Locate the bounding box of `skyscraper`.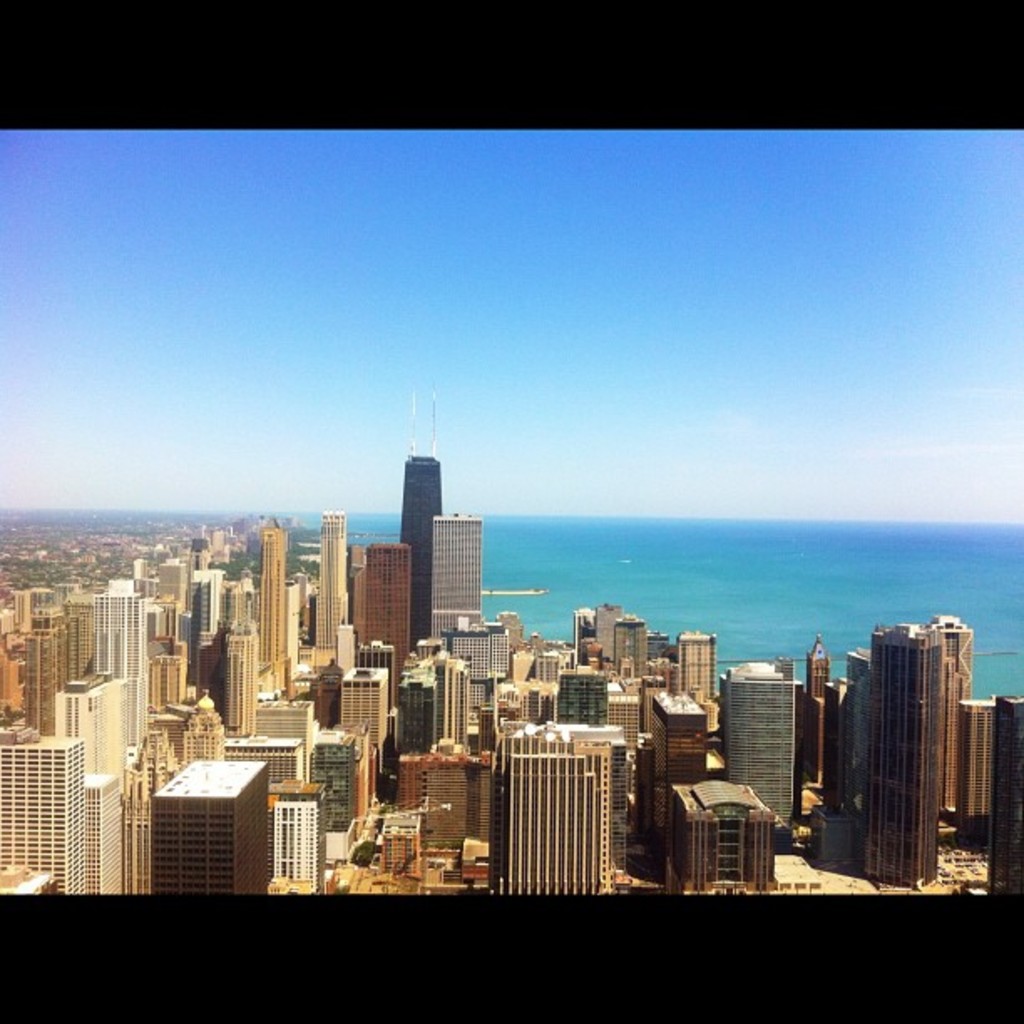
Bounding box: x1=253, y1=517, x2=293, y2=699.
